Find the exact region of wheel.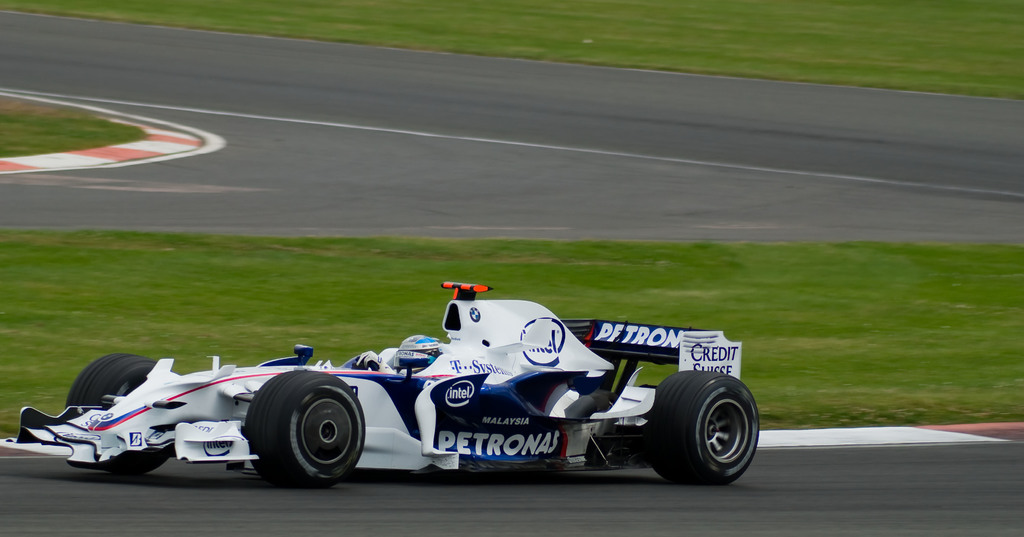
Exact region: bbox=(64, 352, 172, 476).
